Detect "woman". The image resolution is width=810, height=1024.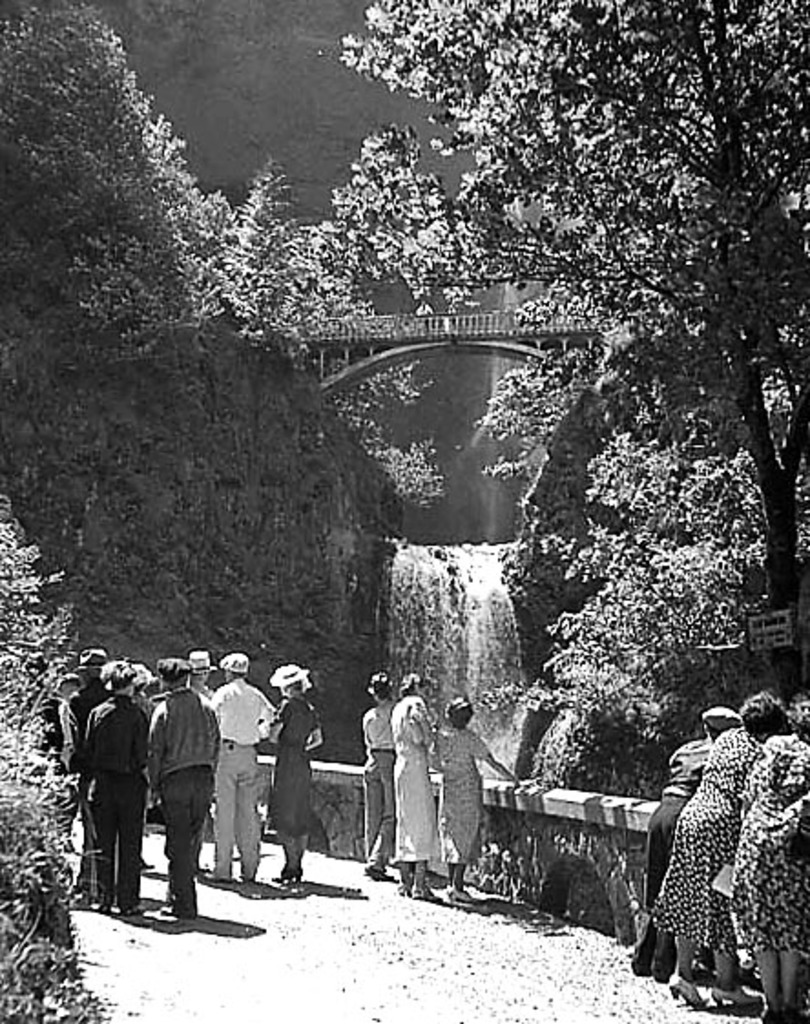
region(432, 705, 531, 900).
